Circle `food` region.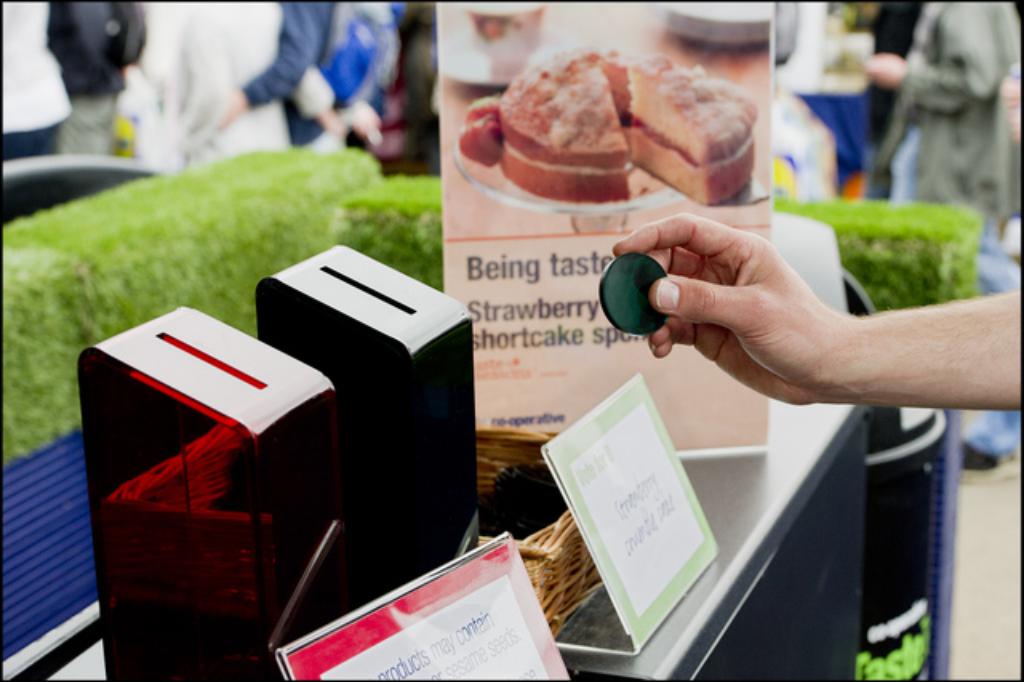
Region: [x1=464, y1=106, x2=502, y2=155].
